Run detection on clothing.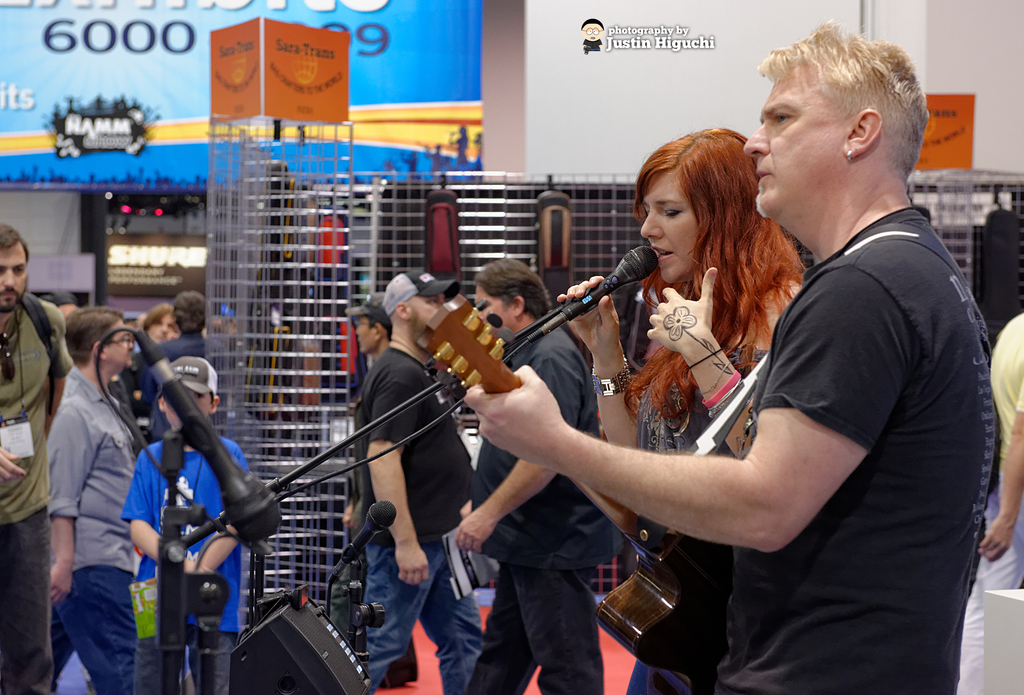
Result: 118/429/255/625.
